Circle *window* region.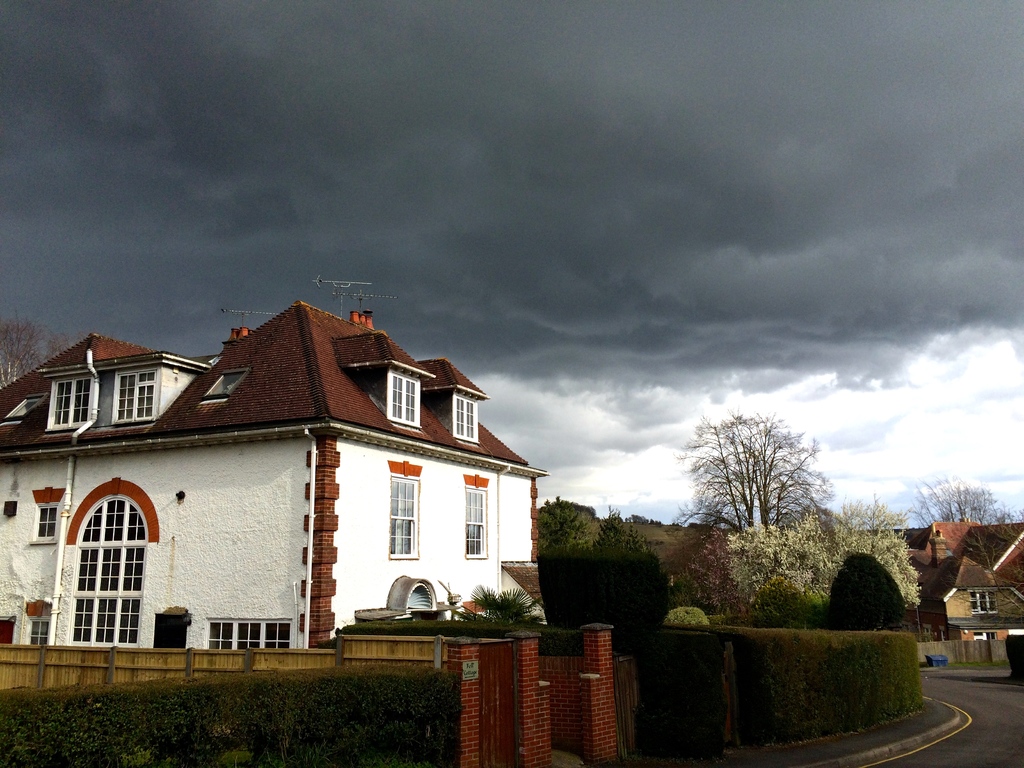
Region: <box>390,373,421,426</box>.
